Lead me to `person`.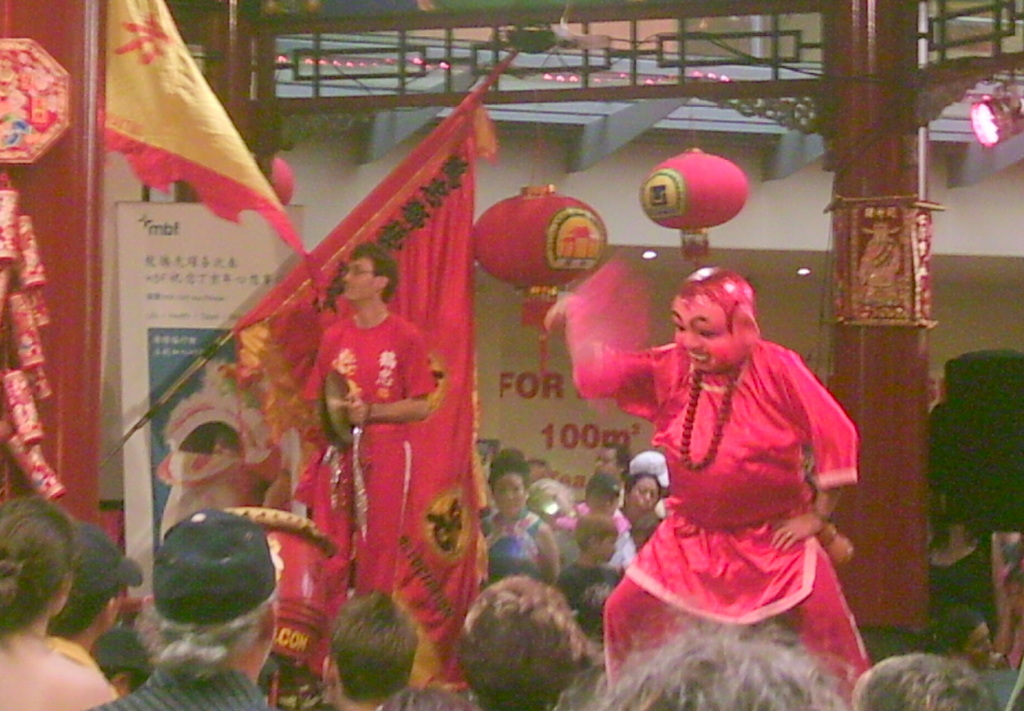
Lead to (left=0, top=496, right=118, bottom=710).
